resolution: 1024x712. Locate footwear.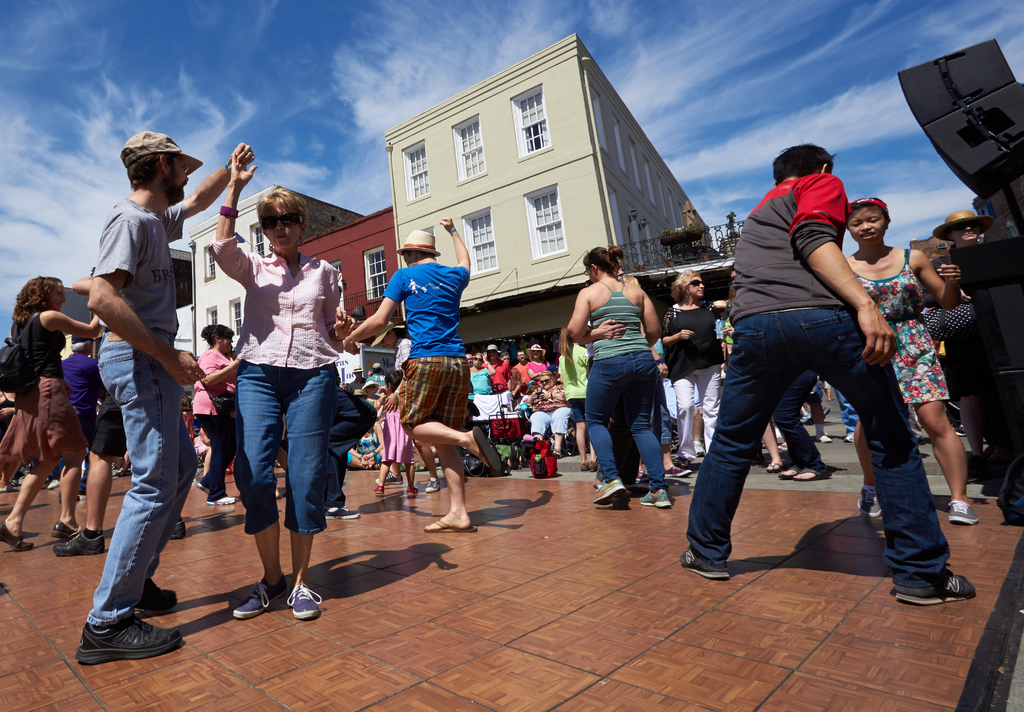
<box>54,530,106,556</box>.
